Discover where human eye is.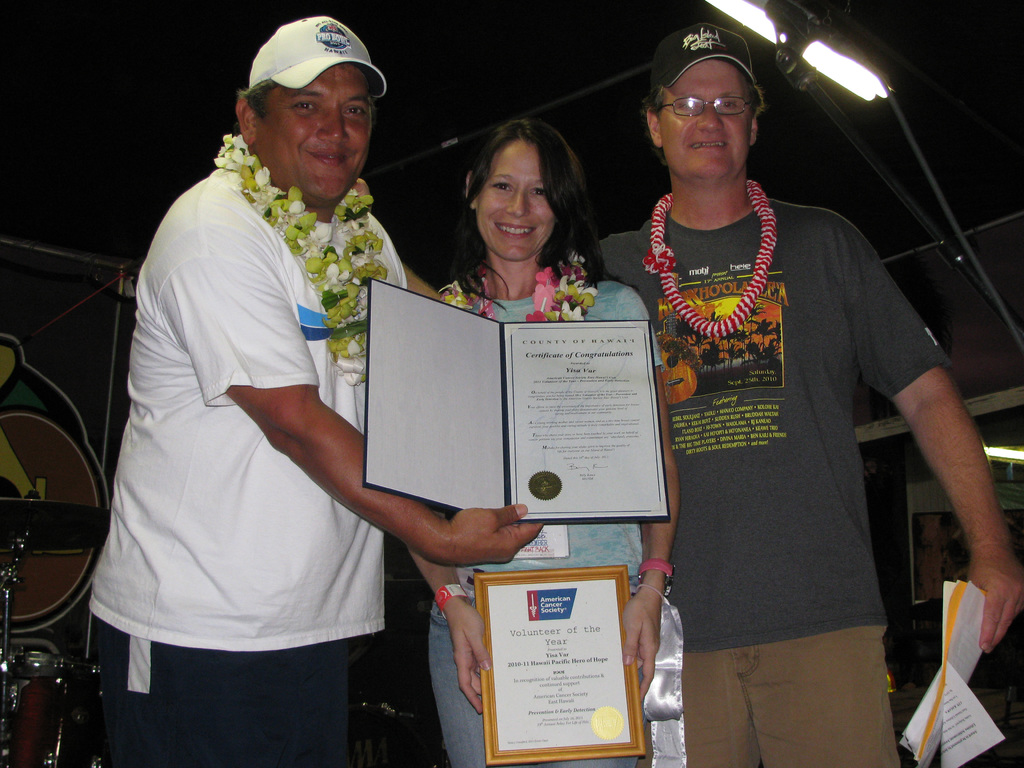
Discovered at bbox(488, 177, 518, 198).
